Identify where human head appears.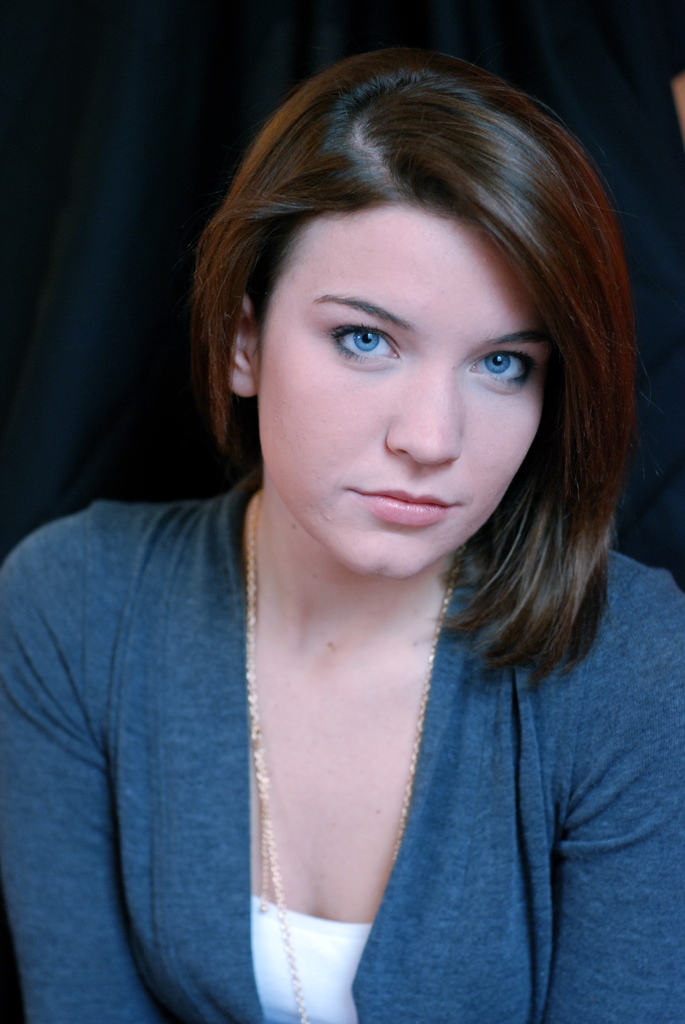
Appears at crop(154, 29, 613, 588).
